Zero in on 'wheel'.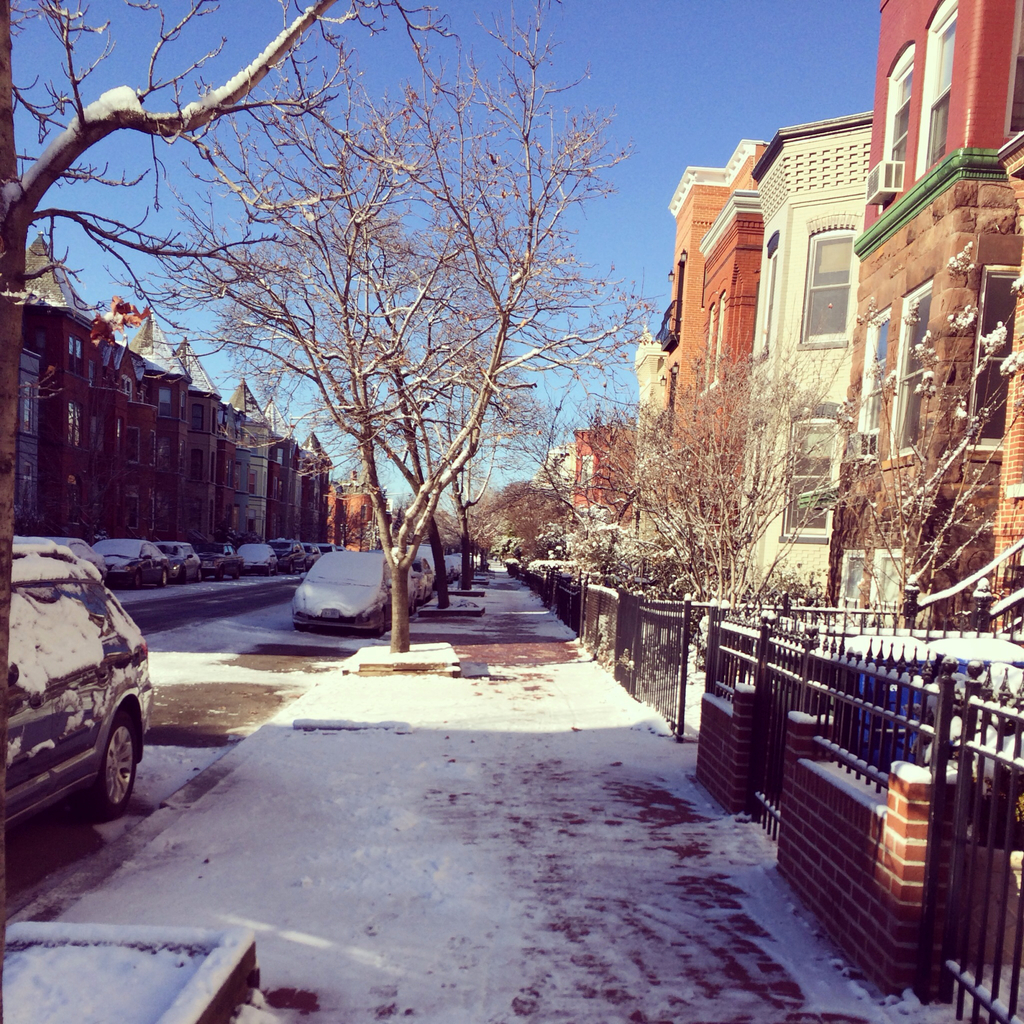
Zeroed in: 195/567/200/582.
